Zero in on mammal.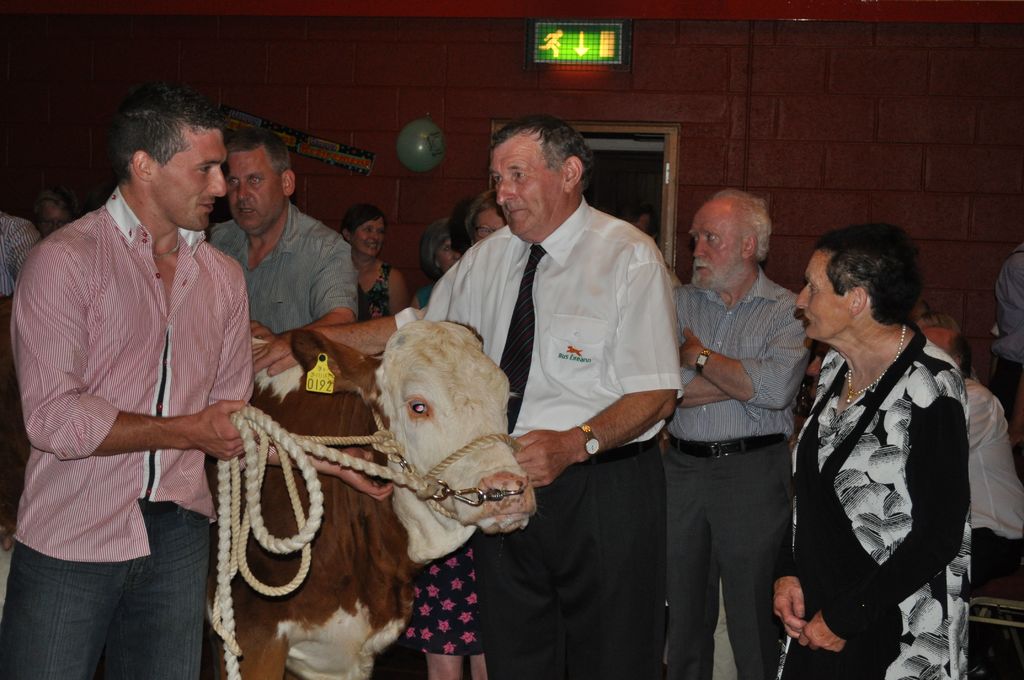
Zeroed in: Rect(0, 316, 537, 679).
